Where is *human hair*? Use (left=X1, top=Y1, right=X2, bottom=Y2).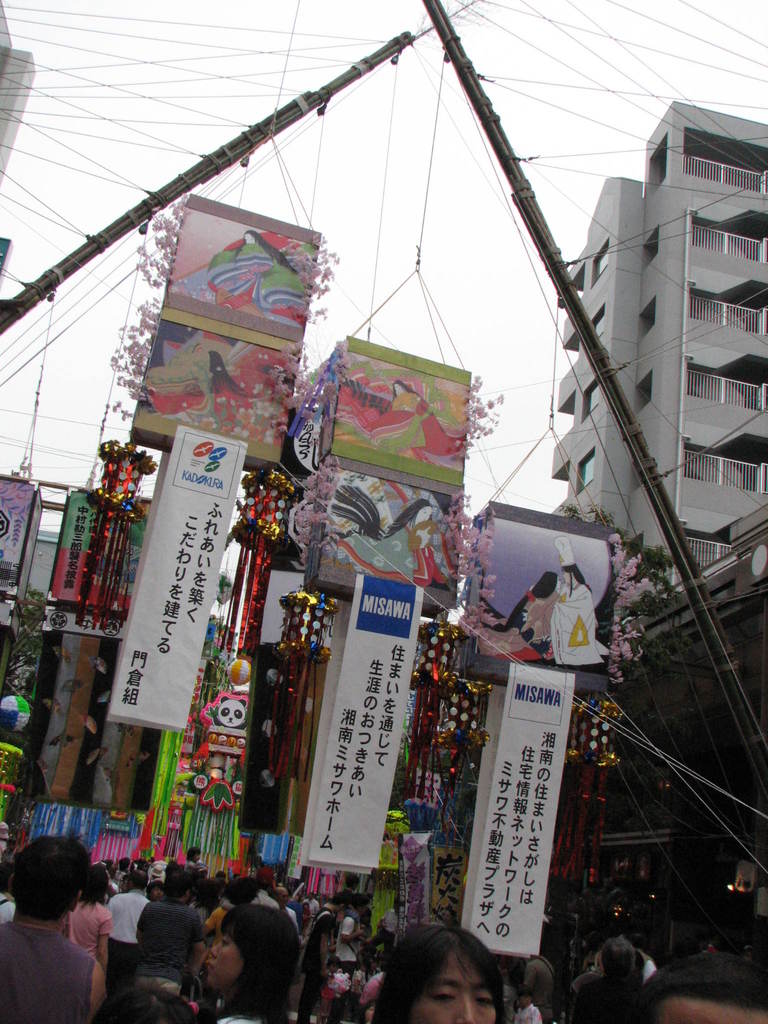
(left=557, top=562, right=593, bottom=595).
